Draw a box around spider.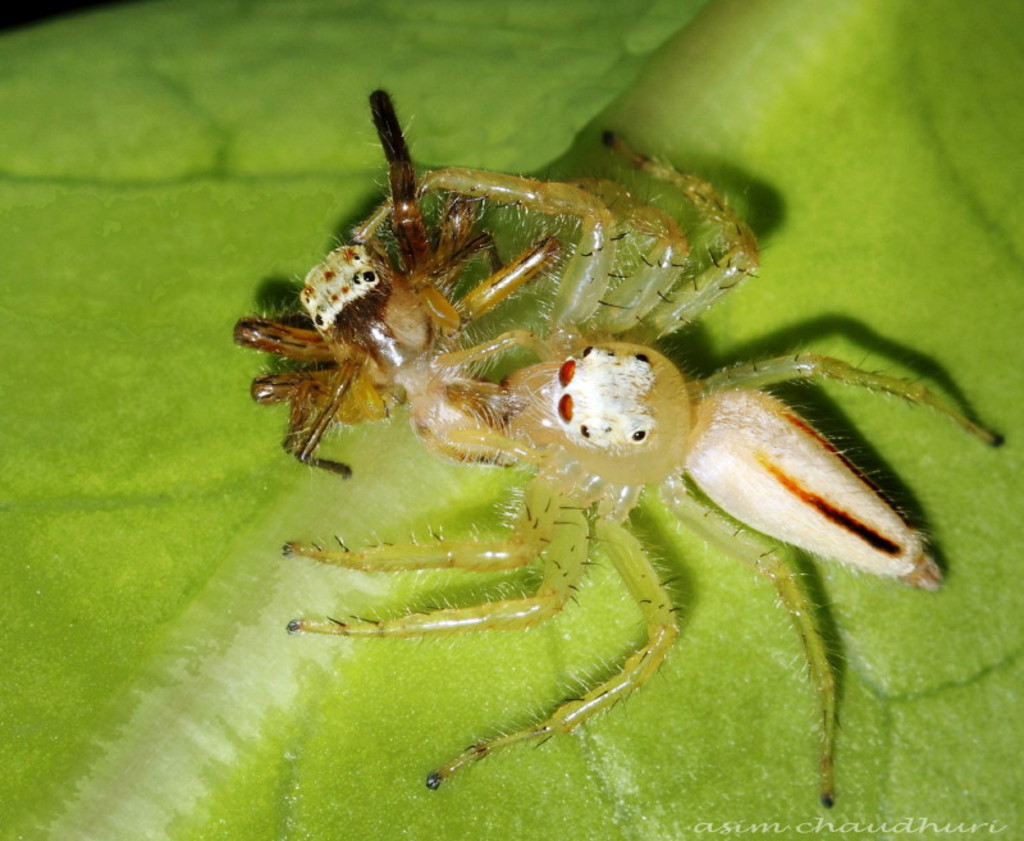
box=[223, 86, 567, 481].
